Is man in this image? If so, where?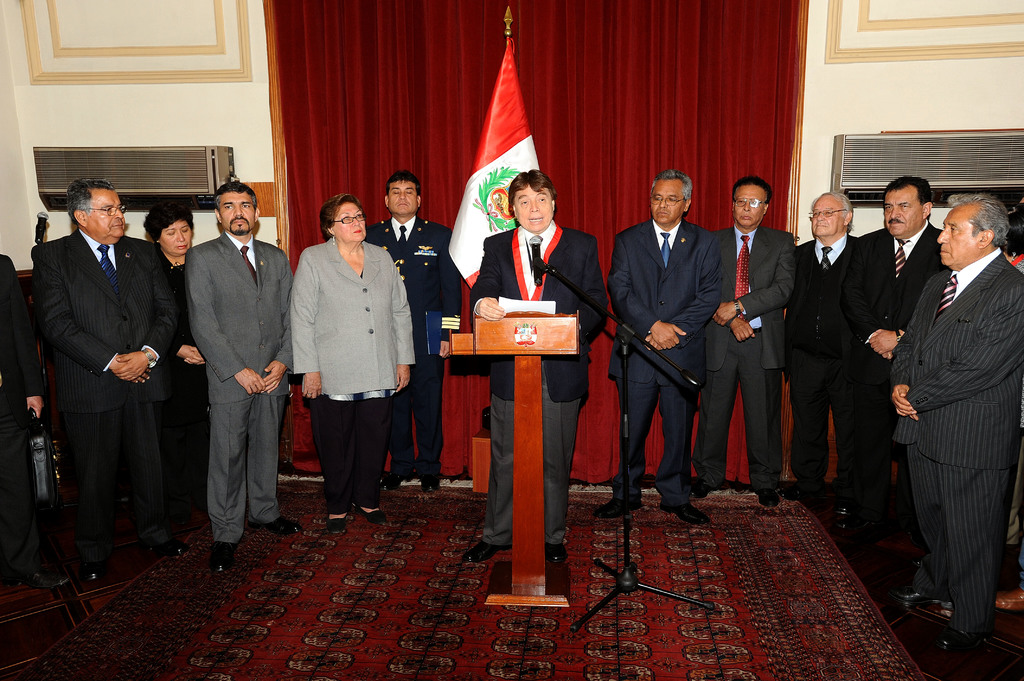
Yes, at crop(461, 168, 611, 564).
